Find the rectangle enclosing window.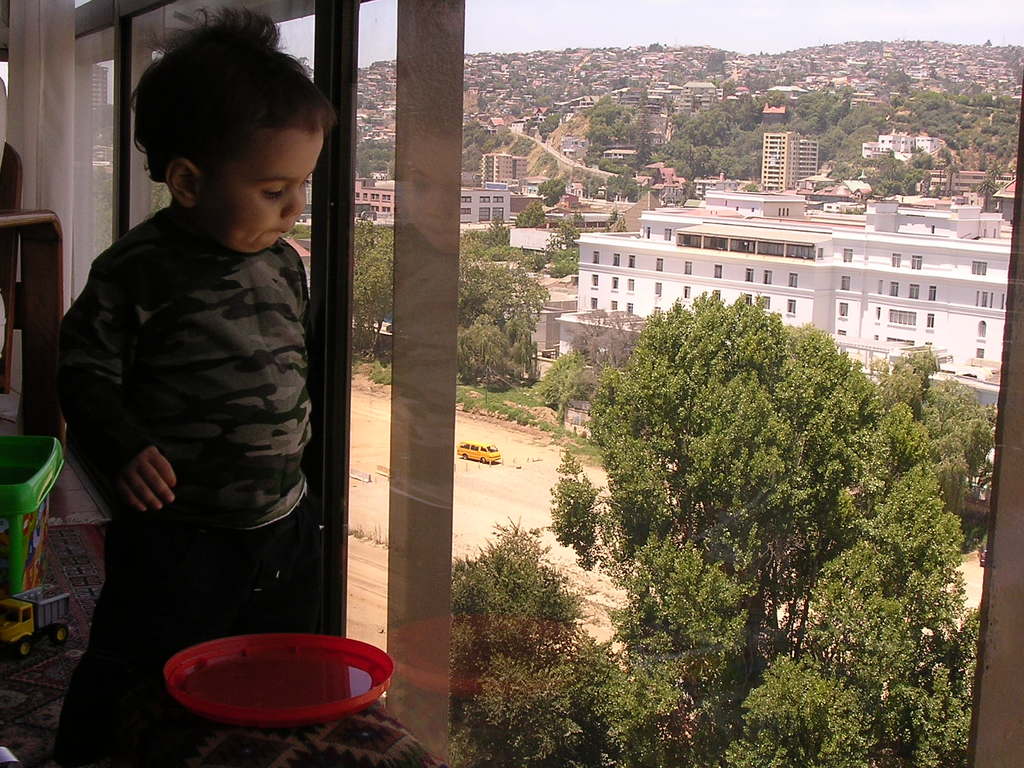
[711, 264, 722, 277].
